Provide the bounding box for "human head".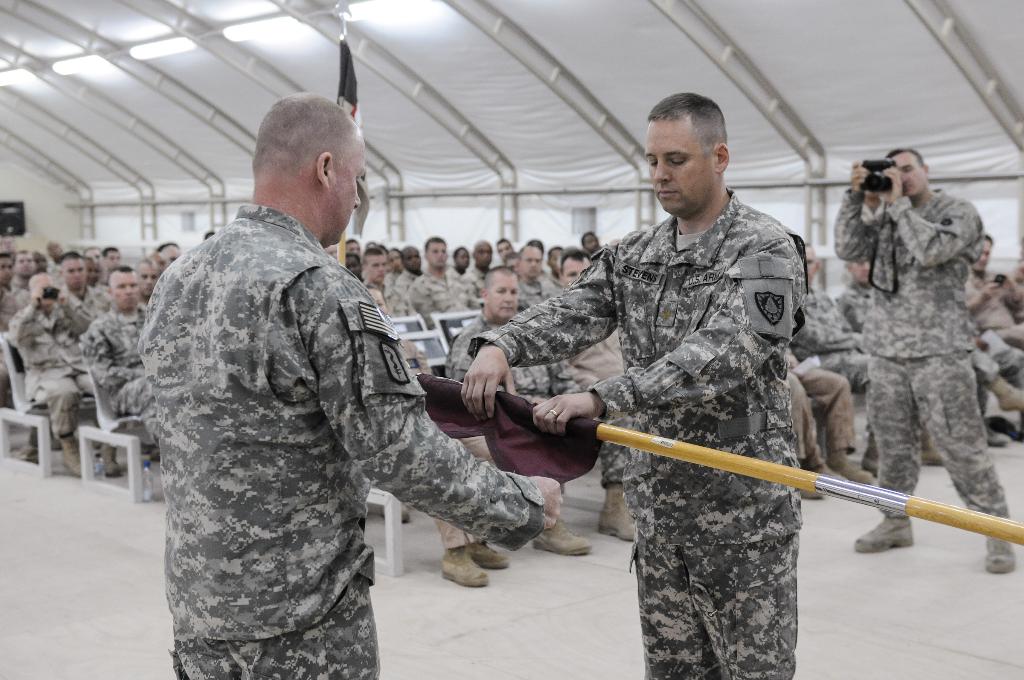
x1=399 y1=247 x2=425 y2=274.
